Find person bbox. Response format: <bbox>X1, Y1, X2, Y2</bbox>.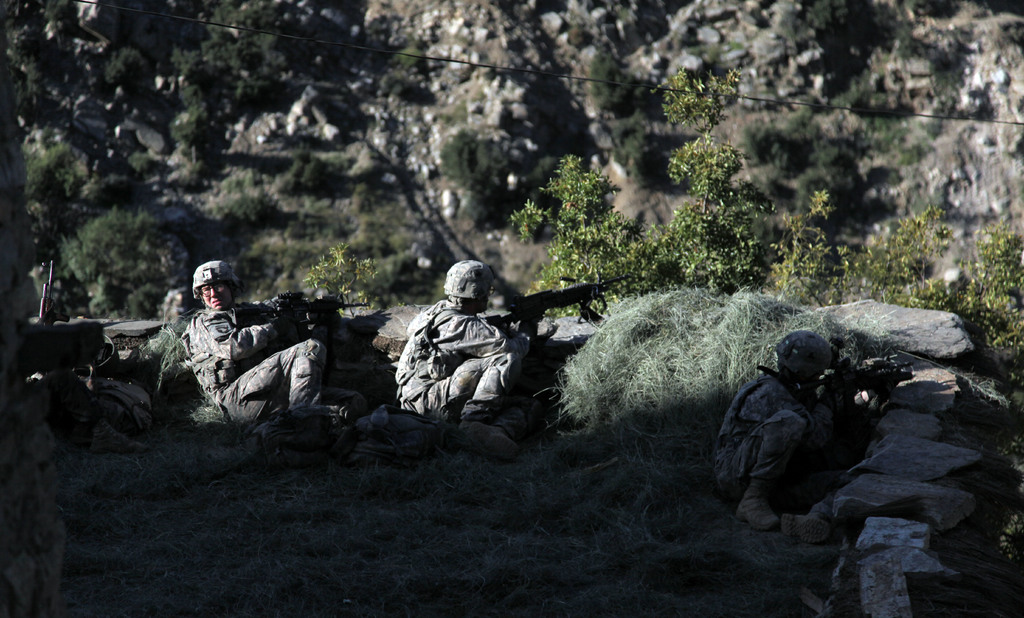
<bbox>712, 331, 867, 539</bbox>.
